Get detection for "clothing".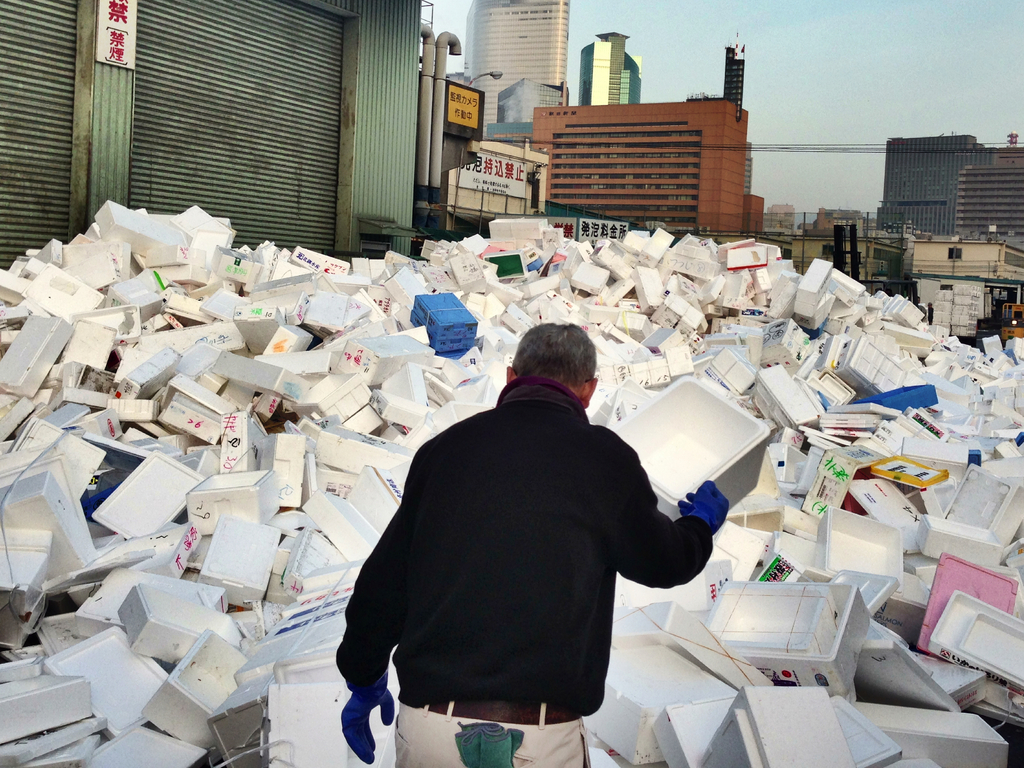
Detection: <box>365,373,727,728</box>.
